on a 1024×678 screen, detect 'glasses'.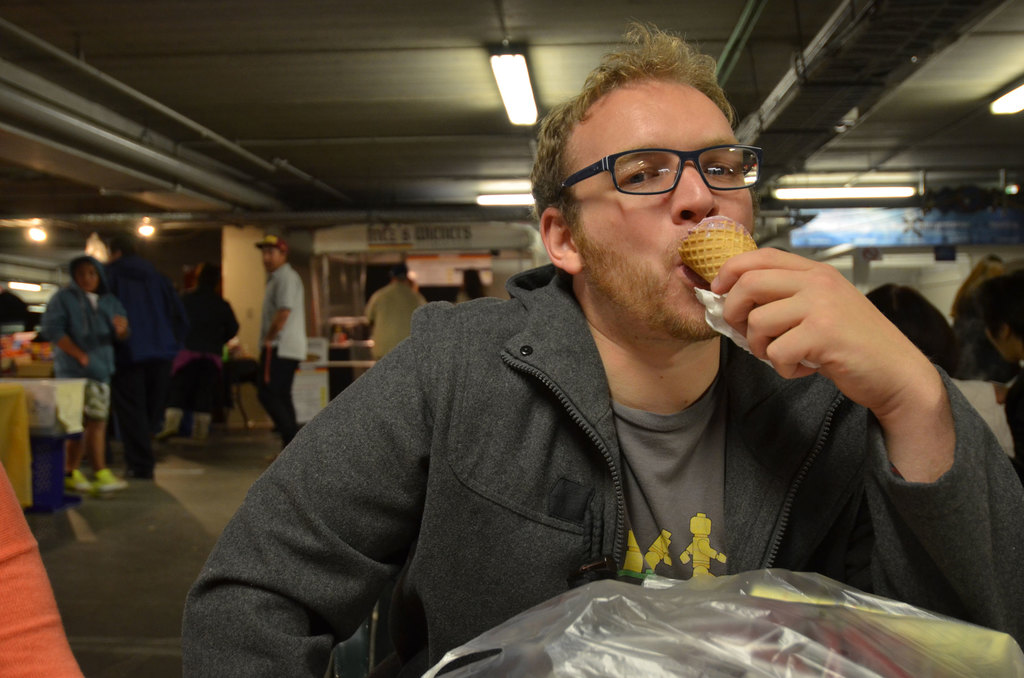
(x1=541, y1=147, x2=761, y2=199).
